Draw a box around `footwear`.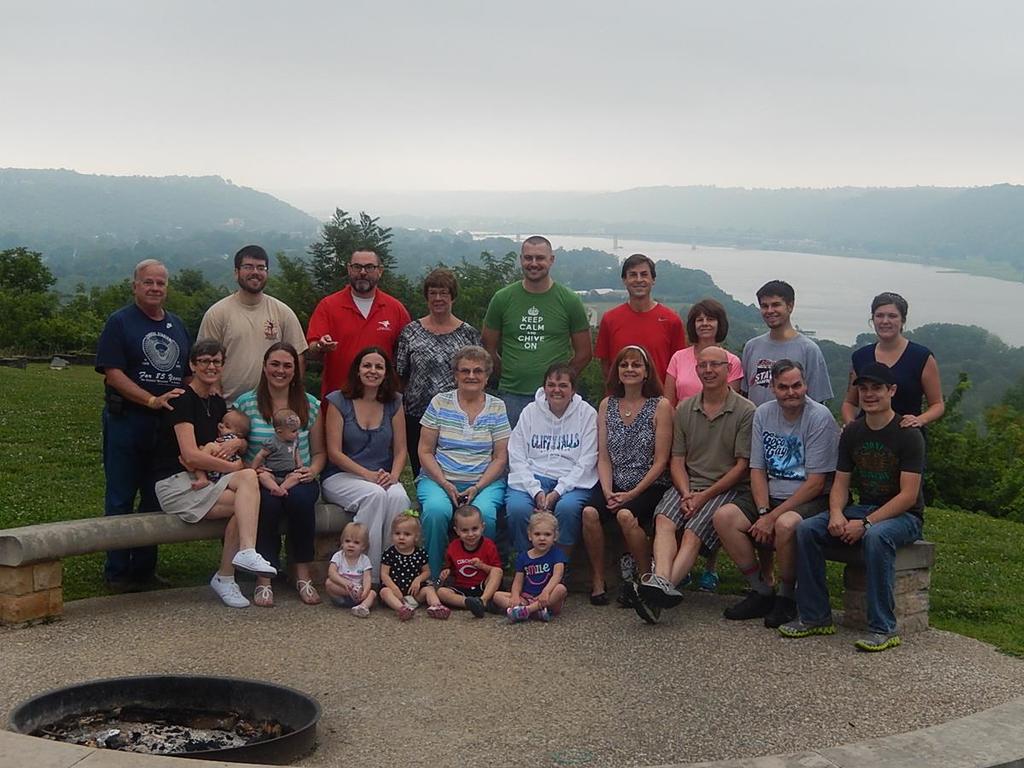
detection(352, 583, 363, 598).
